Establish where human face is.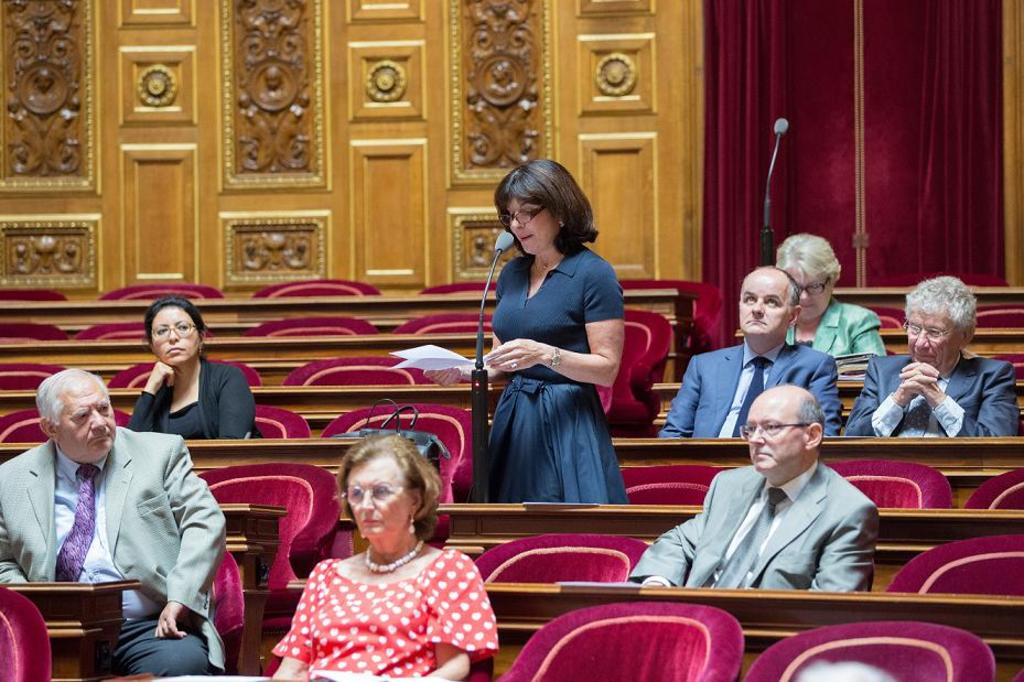
Established at rect(149, 304, 198, 367).
